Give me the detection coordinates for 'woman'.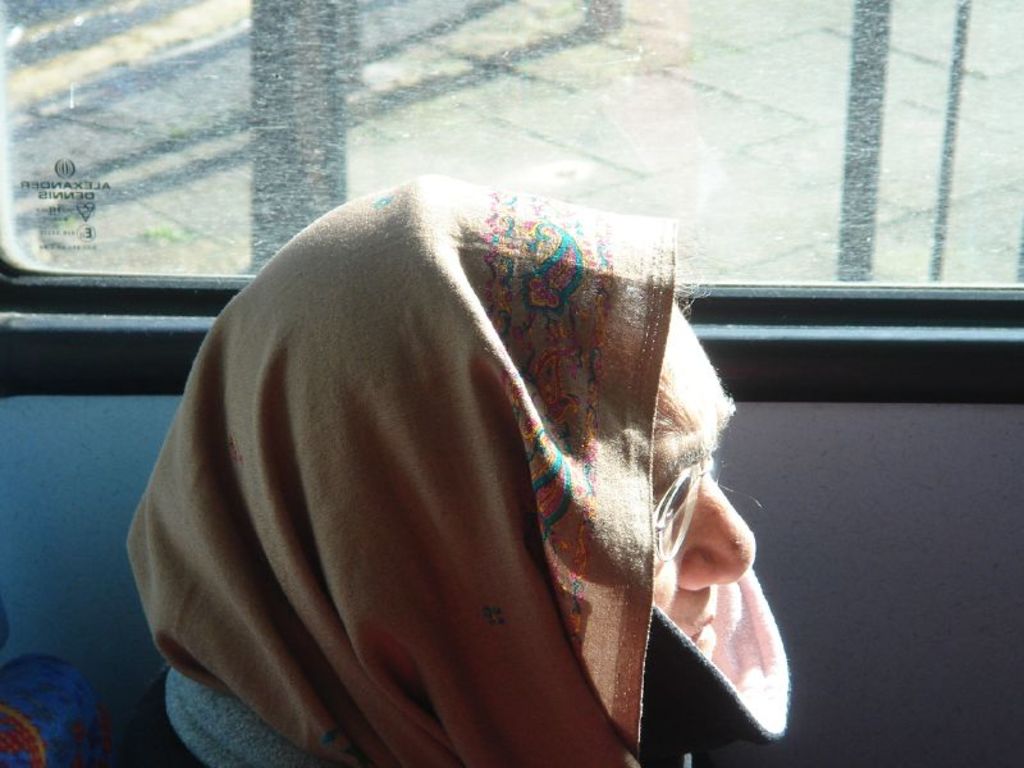
{"x1": 93, "y1": 123, "x2": 819, "y2": 759}.
